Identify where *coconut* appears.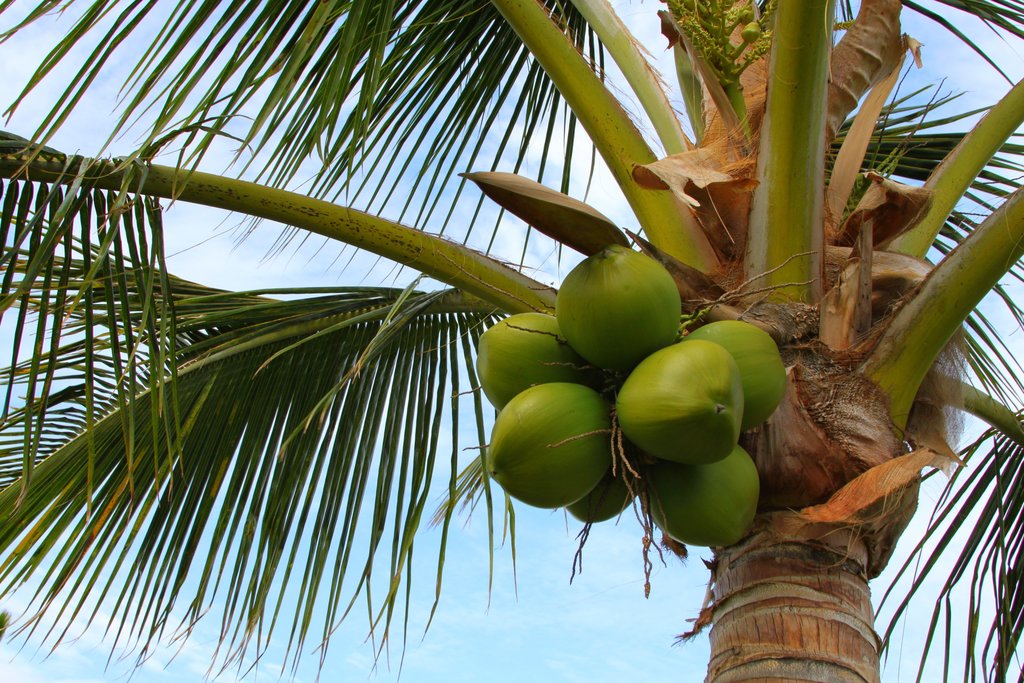
Appears at <box>682,320,787,429</box>.
